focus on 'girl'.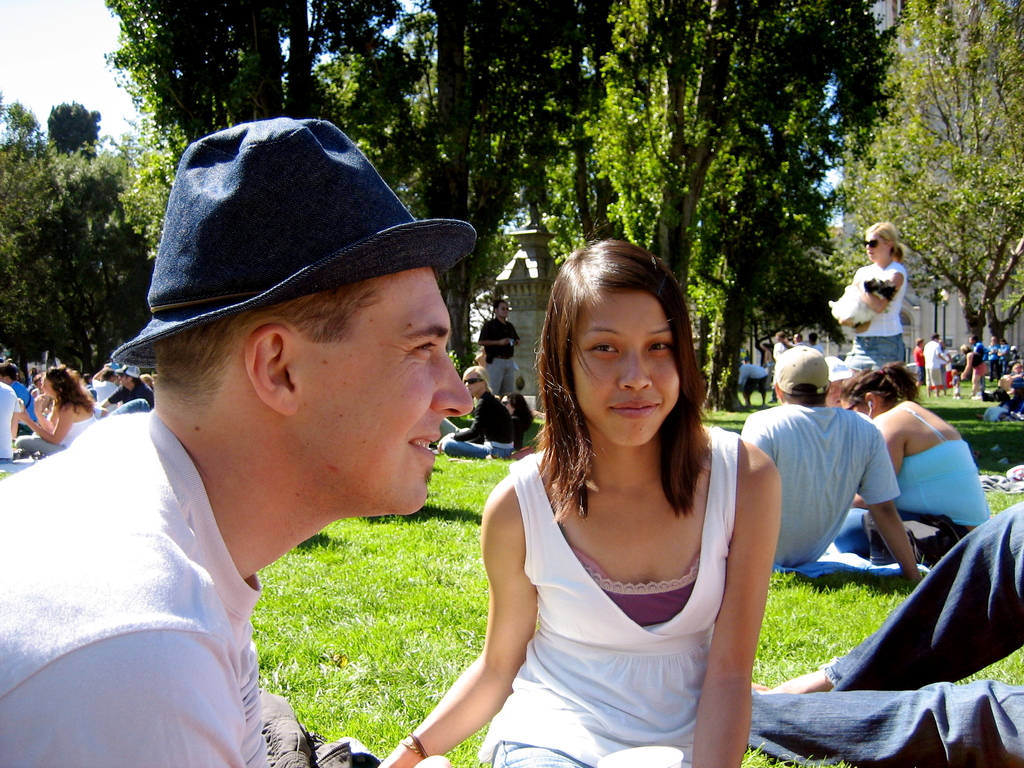
Focused at left=759, top=333, right=776, bottom=392.
